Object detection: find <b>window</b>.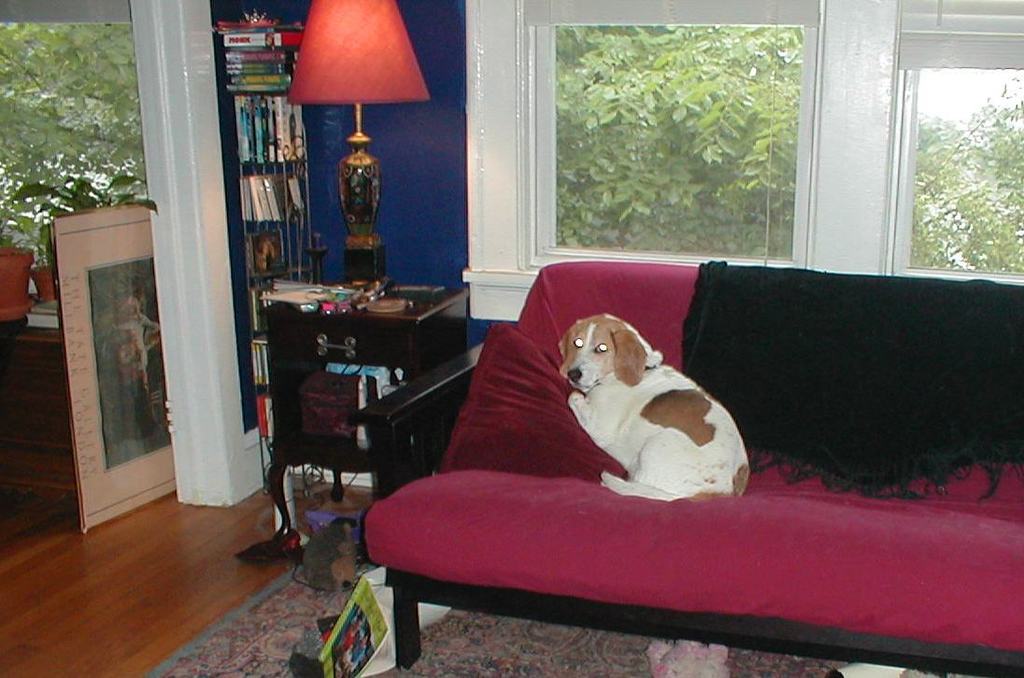
bbox=[456, 0, 1022, 290].
